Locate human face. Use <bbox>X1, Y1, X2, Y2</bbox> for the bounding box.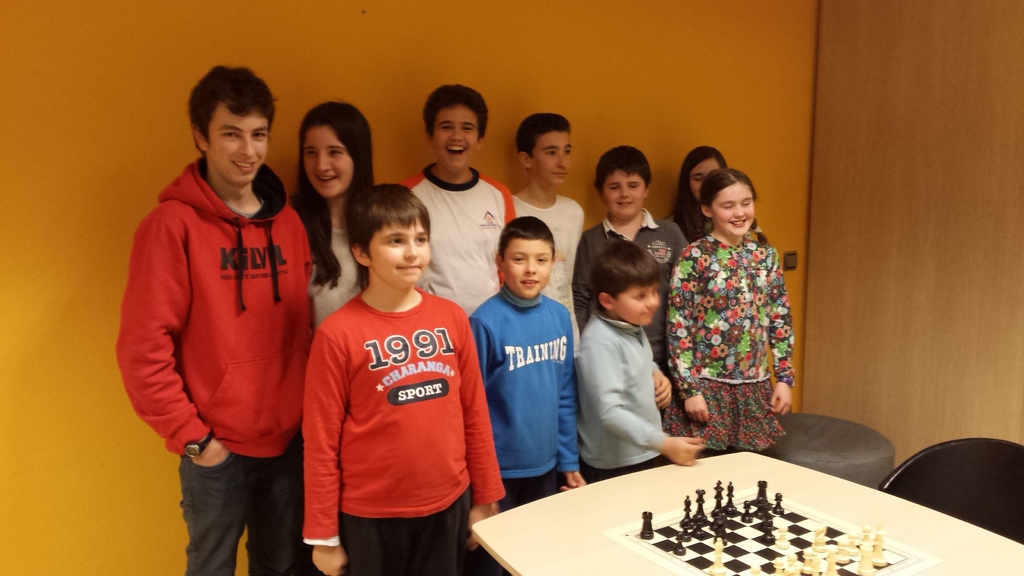
<bbox>369, 223, 431, 287</bbox>.
